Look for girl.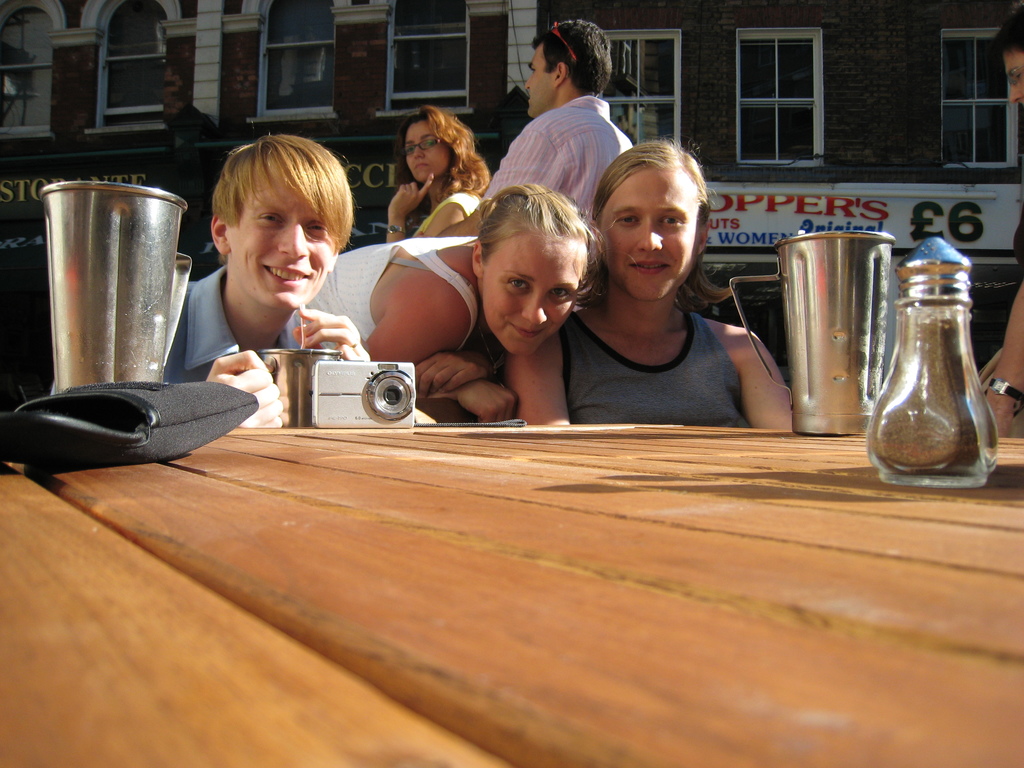
Found: BBox(386, 106, 486, 248).
